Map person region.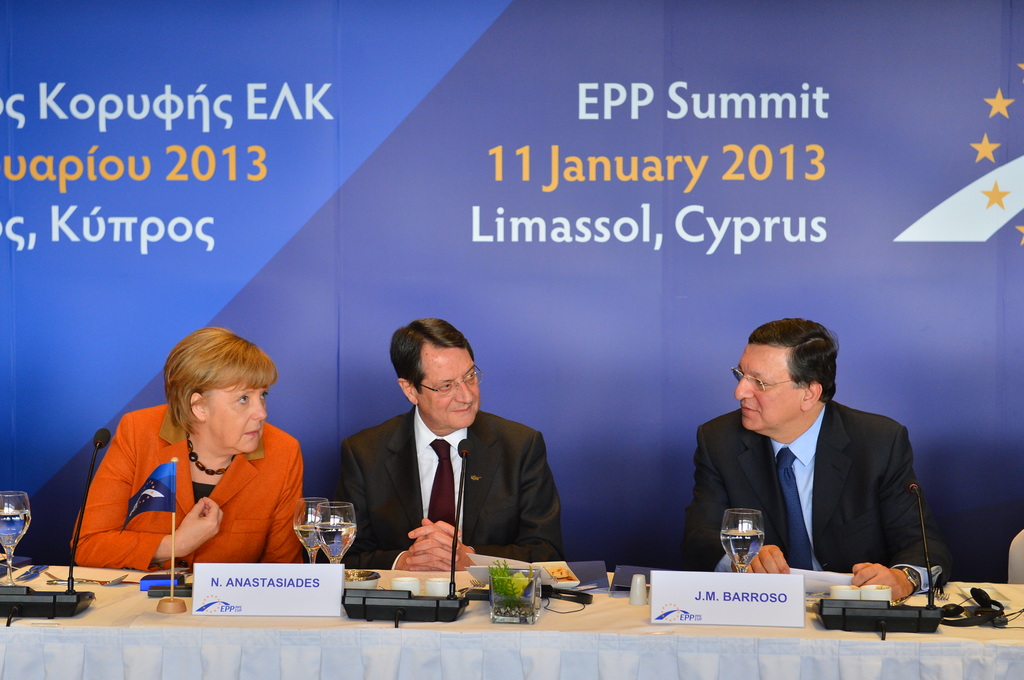
Mapped to locate(332, 320, 561, 583).
